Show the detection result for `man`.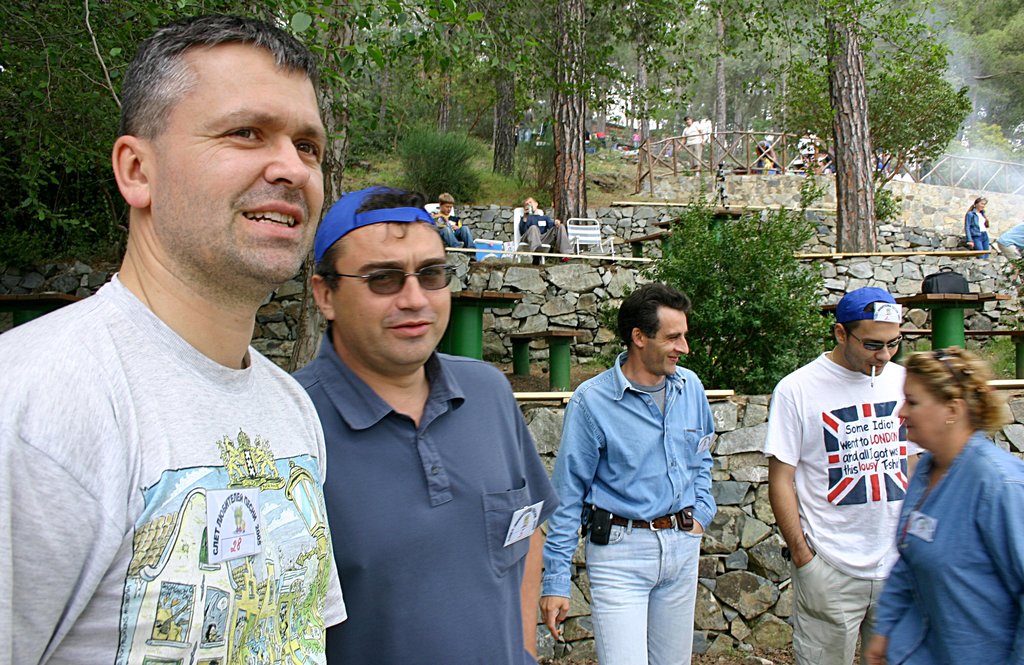
x1=290, y1=180, x2=564, y2=664.
